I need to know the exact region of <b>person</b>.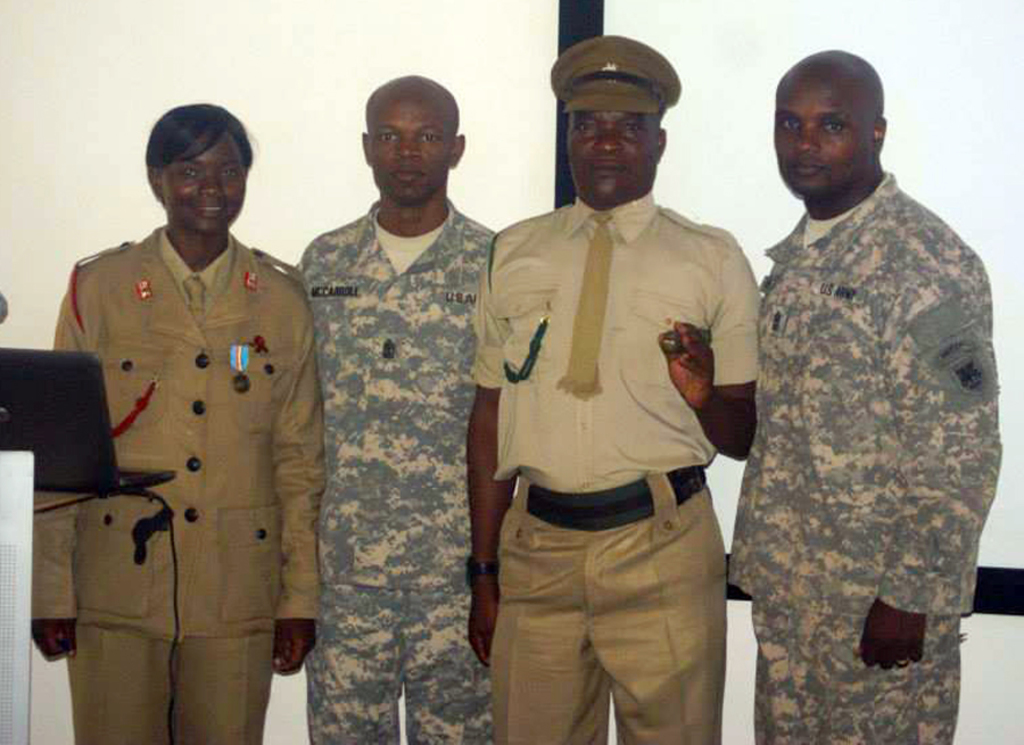
Region: l=288, t=74, r=495, b=744.
